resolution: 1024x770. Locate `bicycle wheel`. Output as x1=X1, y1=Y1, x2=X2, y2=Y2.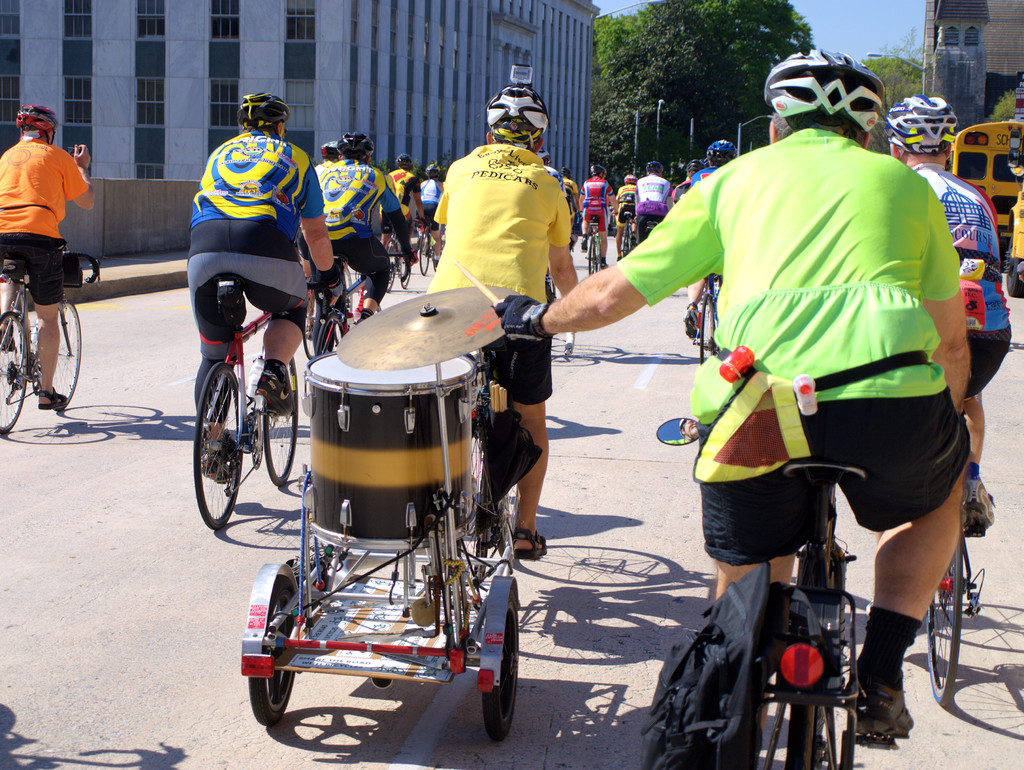
x1=38, y1=301, x2=83, y2=409.
